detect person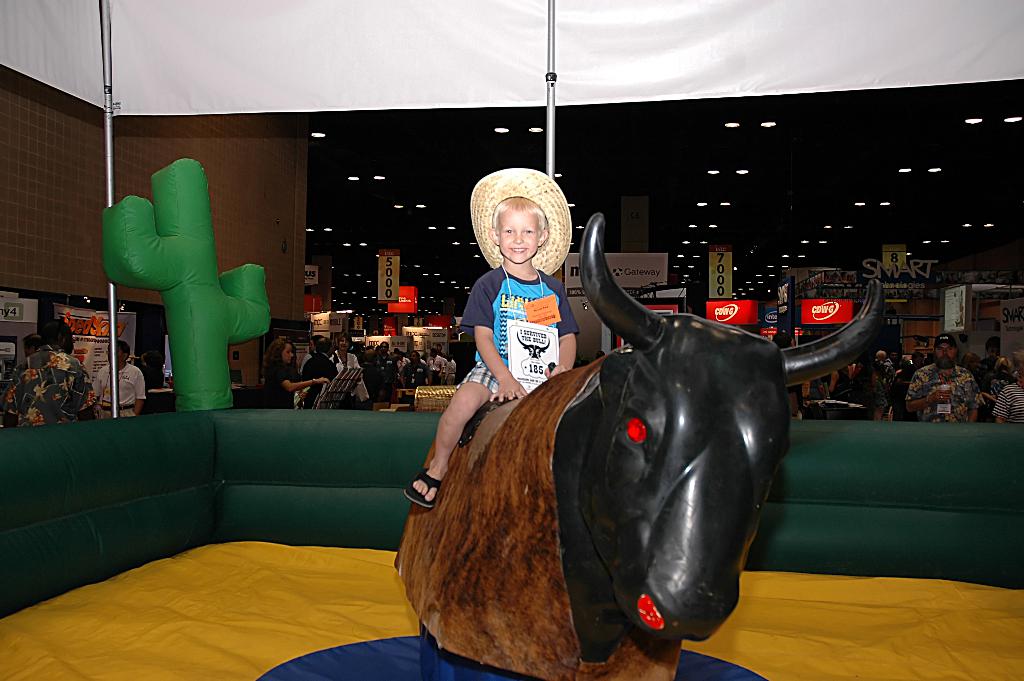
(96, 341, 147, 420)
